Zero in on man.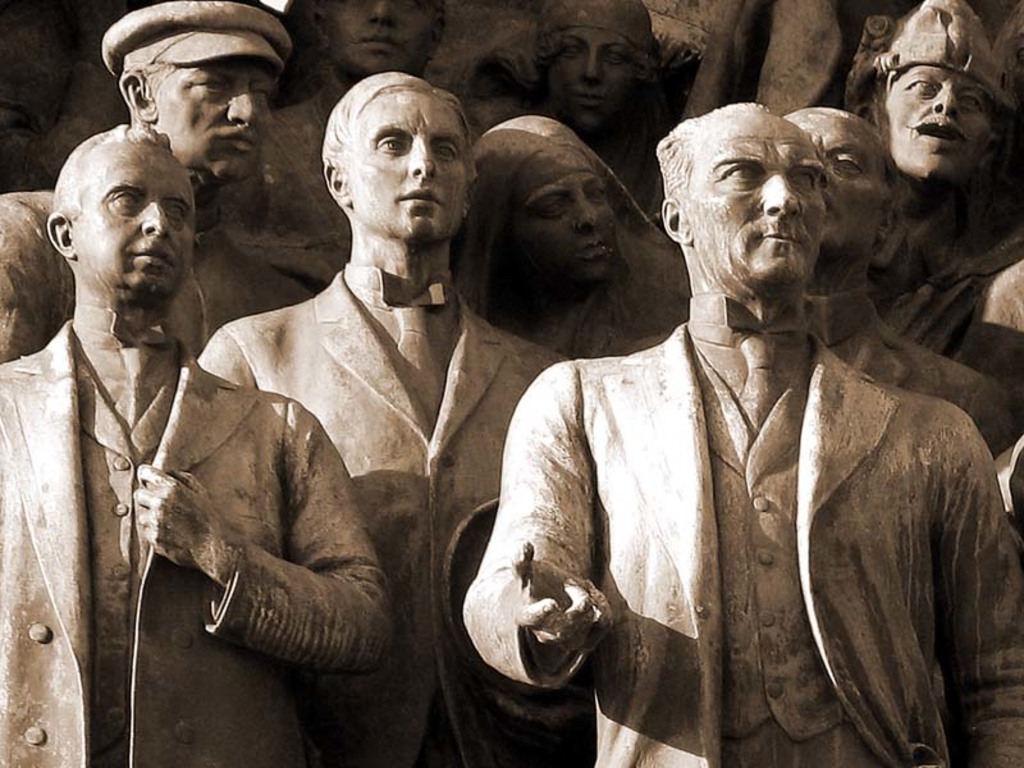
Zeroed in: <box>189,65,595,767</box>.
